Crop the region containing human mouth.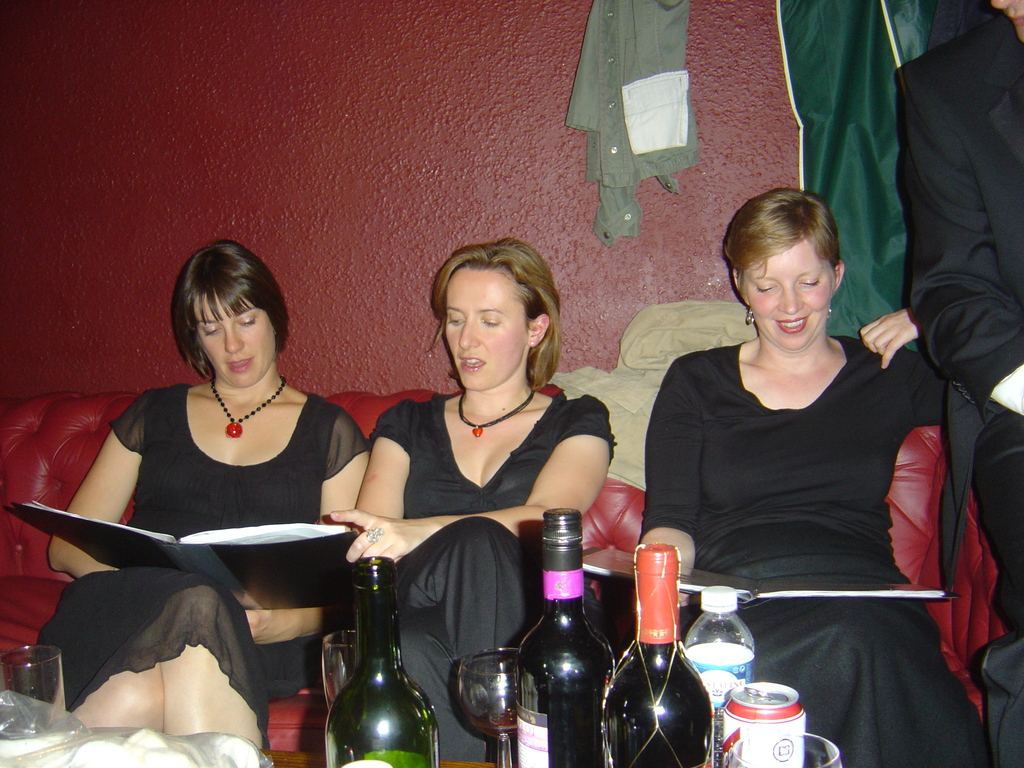
Crop region: <box>456,354,488,370</box>.
